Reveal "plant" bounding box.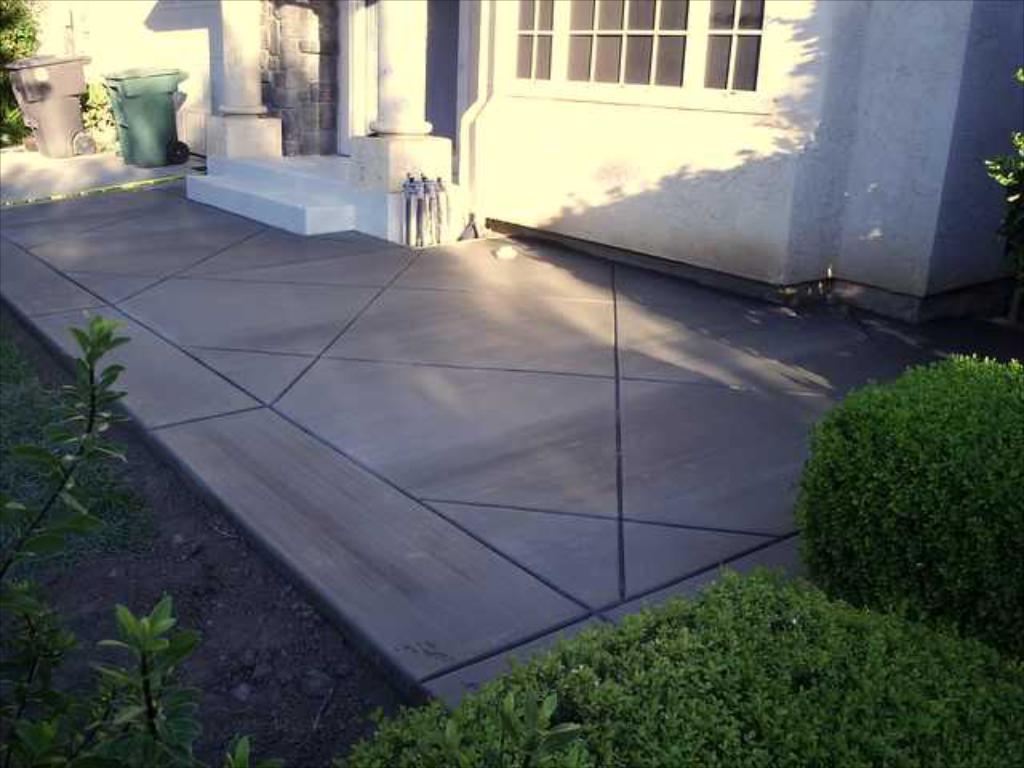
Revealed: left=0, top=0, right=86, bottom=154.
